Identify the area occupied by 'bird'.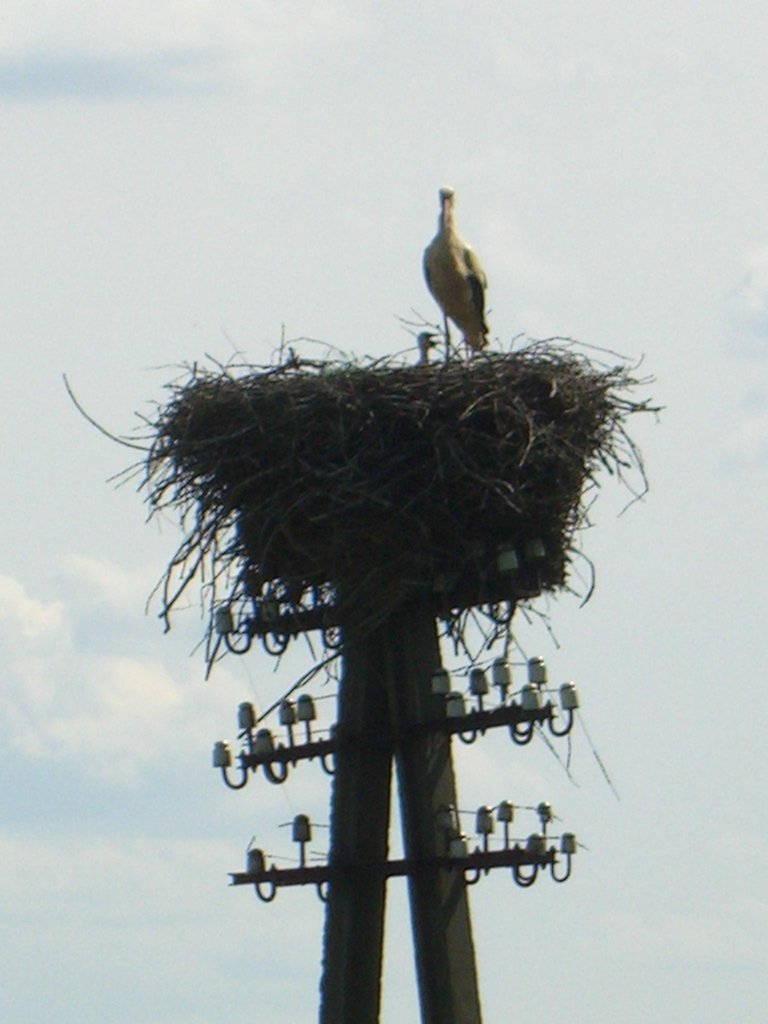
Area: (415, 176, 498, 360).
